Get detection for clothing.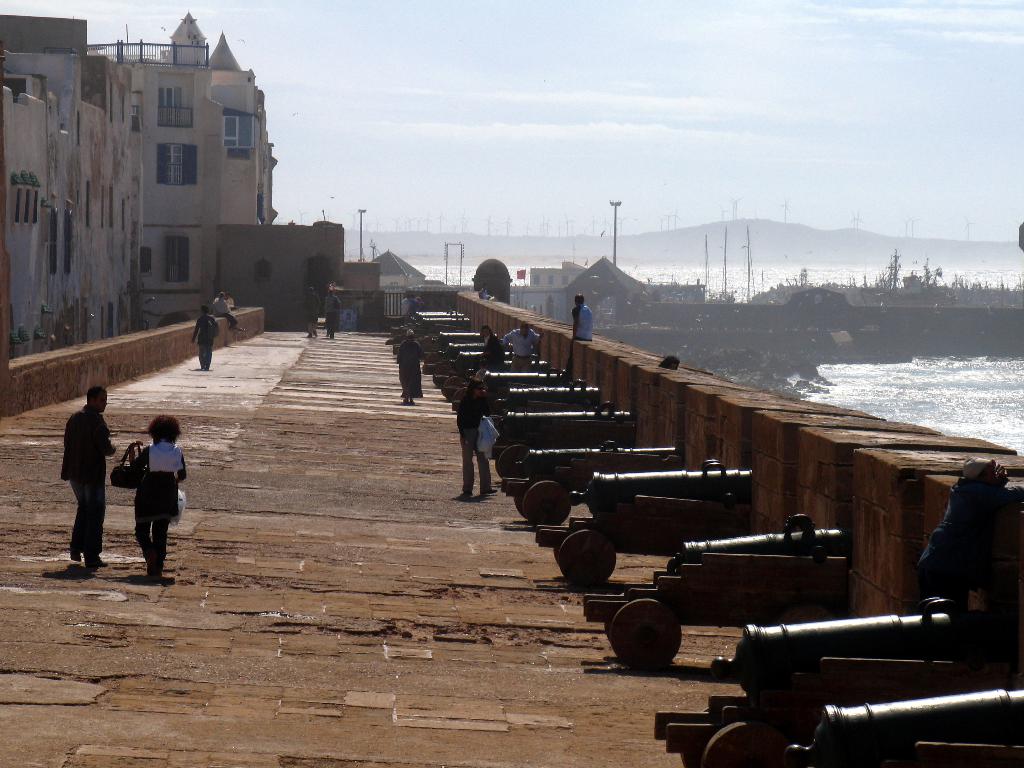
Detection: (left=227, top=297, right=236, bottom=305).
